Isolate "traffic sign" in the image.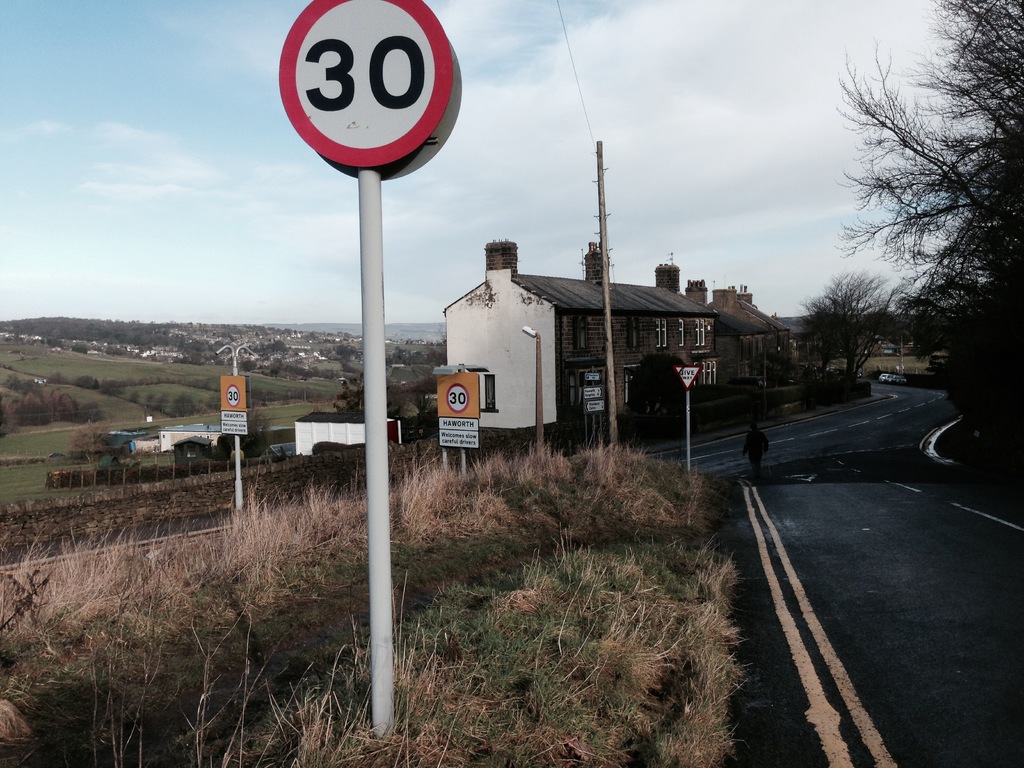
Isolated region: locate(275, 0, 455, 168).
